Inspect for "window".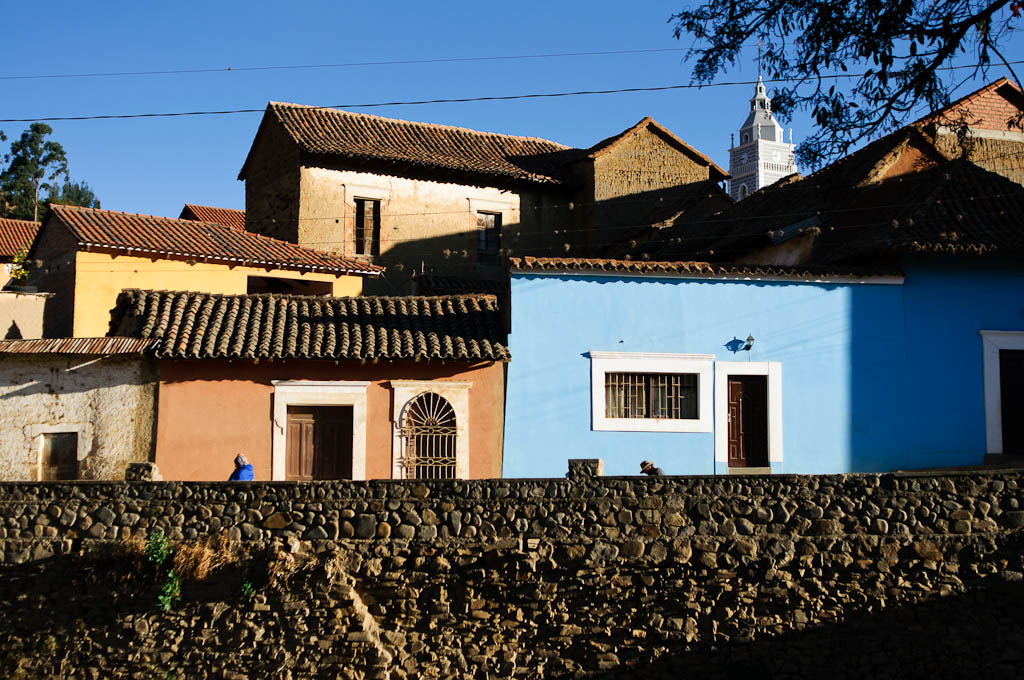
Inspection: 43, 434, 77, 478.
